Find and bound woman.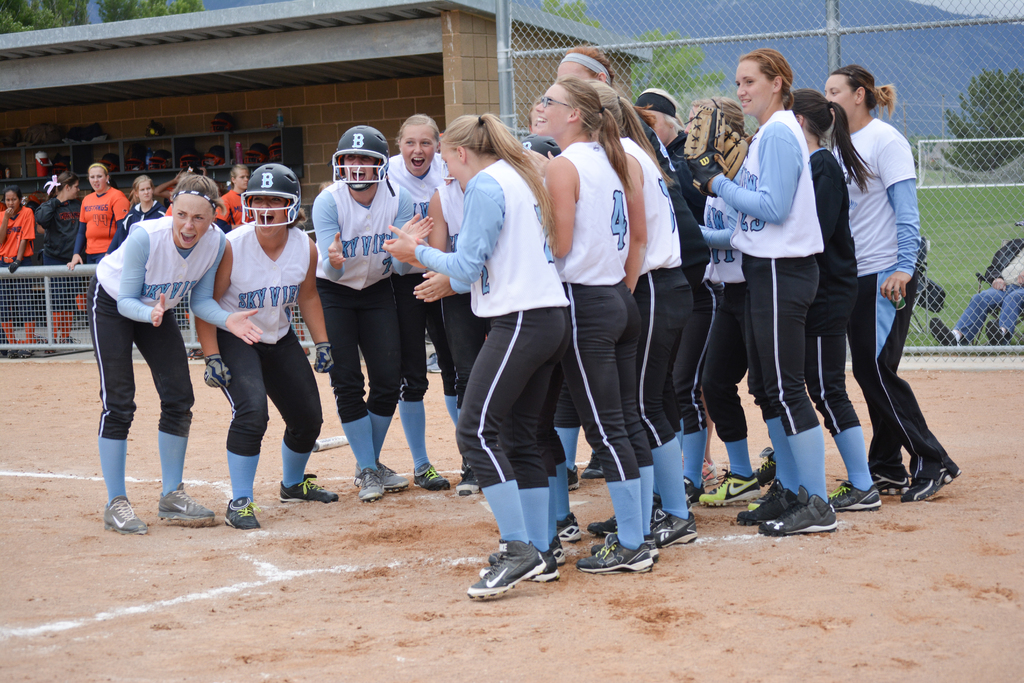
Bound: [left=86, top=172, right=259, bottom=539].
